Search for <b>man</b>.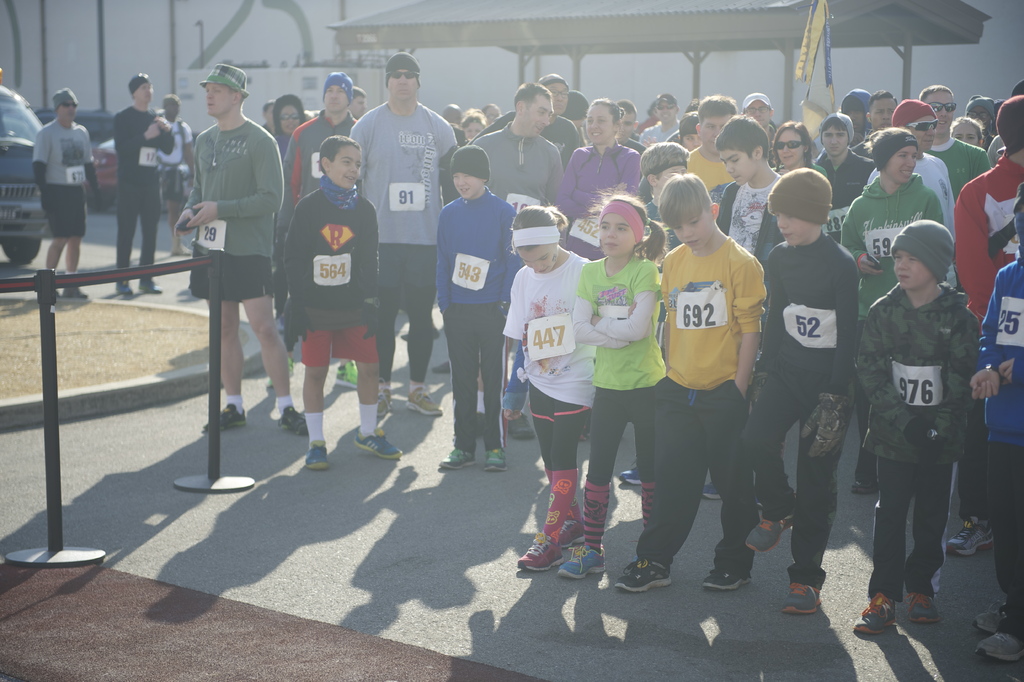
Found at [31,83,103,296].
